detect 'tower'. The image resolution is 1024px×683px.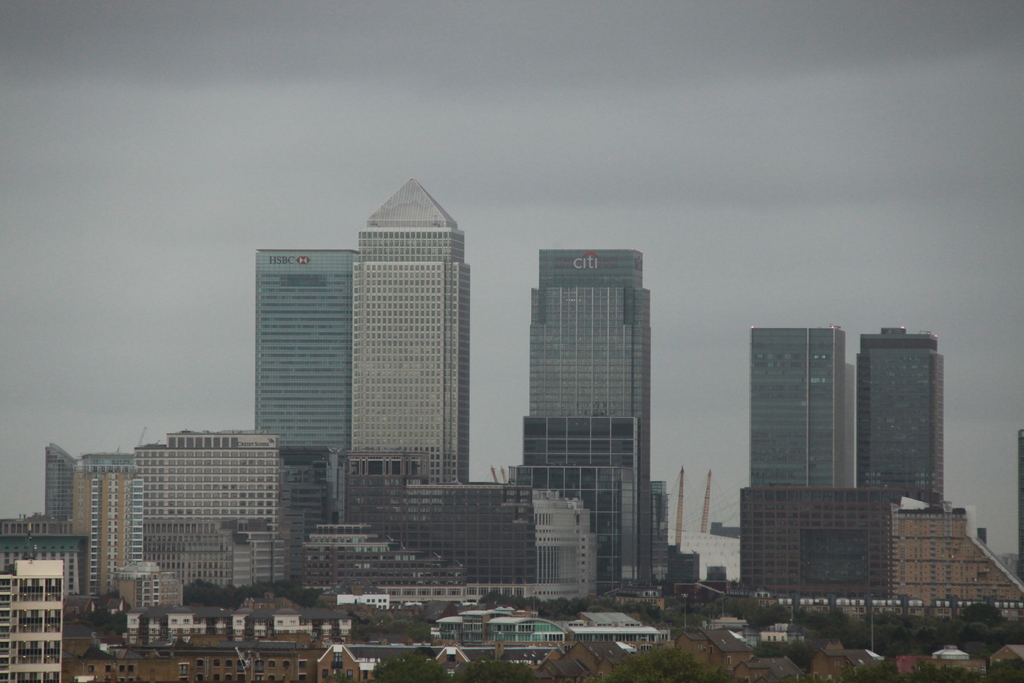
bbox=(352, 174, 474, 488).
